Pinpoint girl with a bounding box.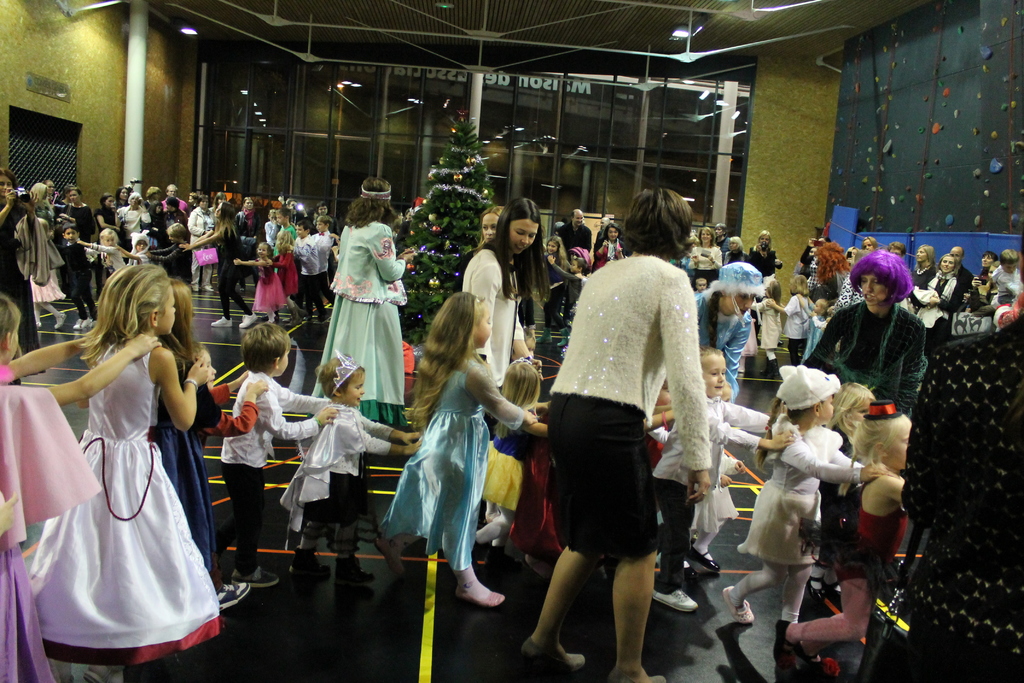
rect(796, 297, 829, 363).
